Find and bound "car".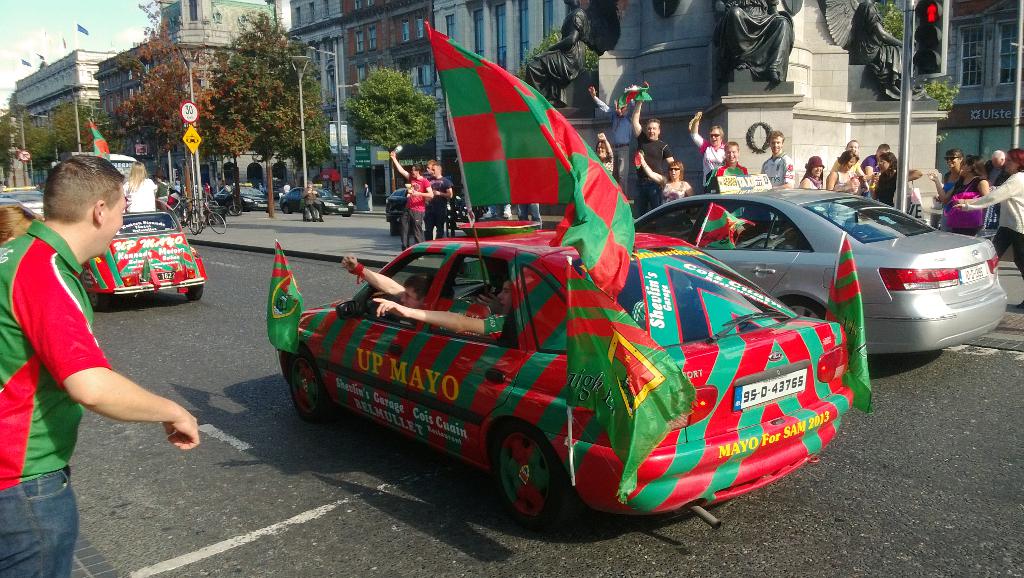
Bound: region(80, 205, 211, 301).
